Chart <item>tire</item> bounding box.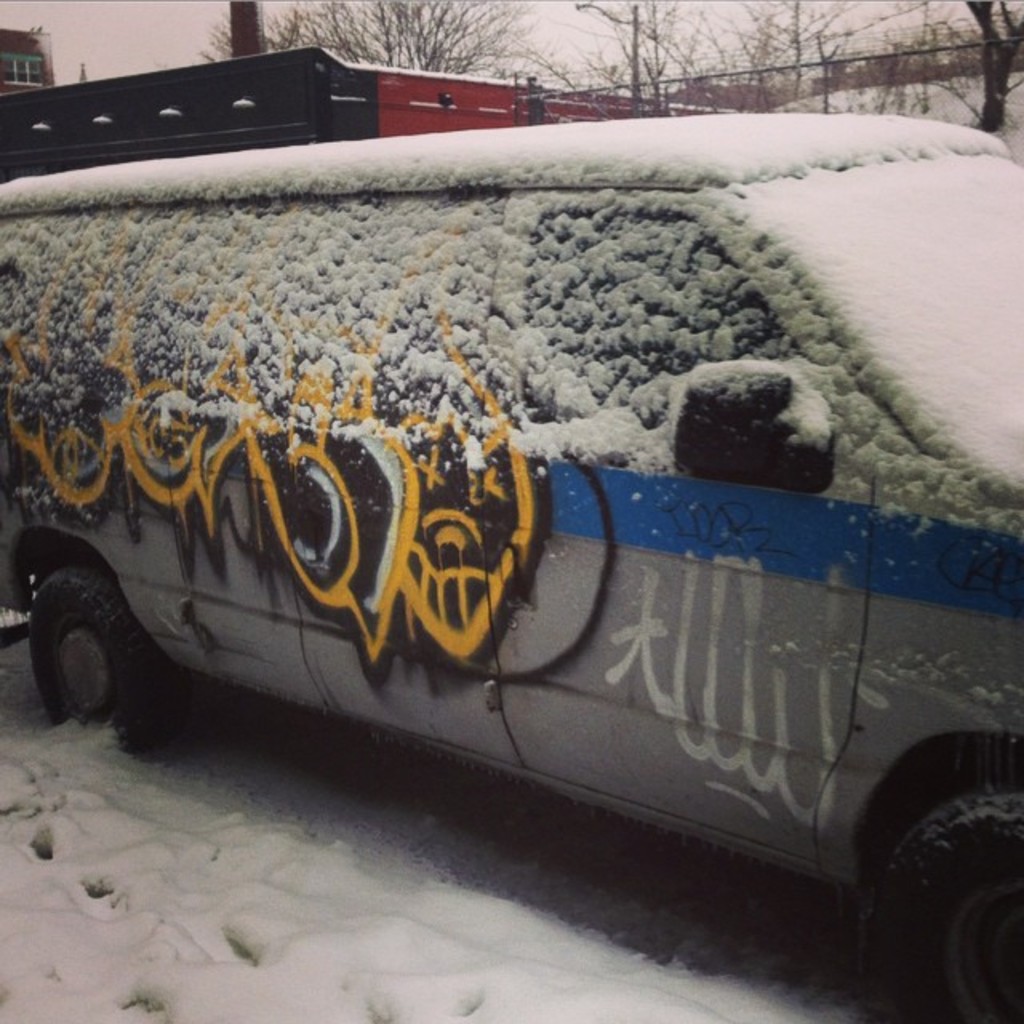
Charted: <bbox>845, 747, 1008, 1005</bbox>.
